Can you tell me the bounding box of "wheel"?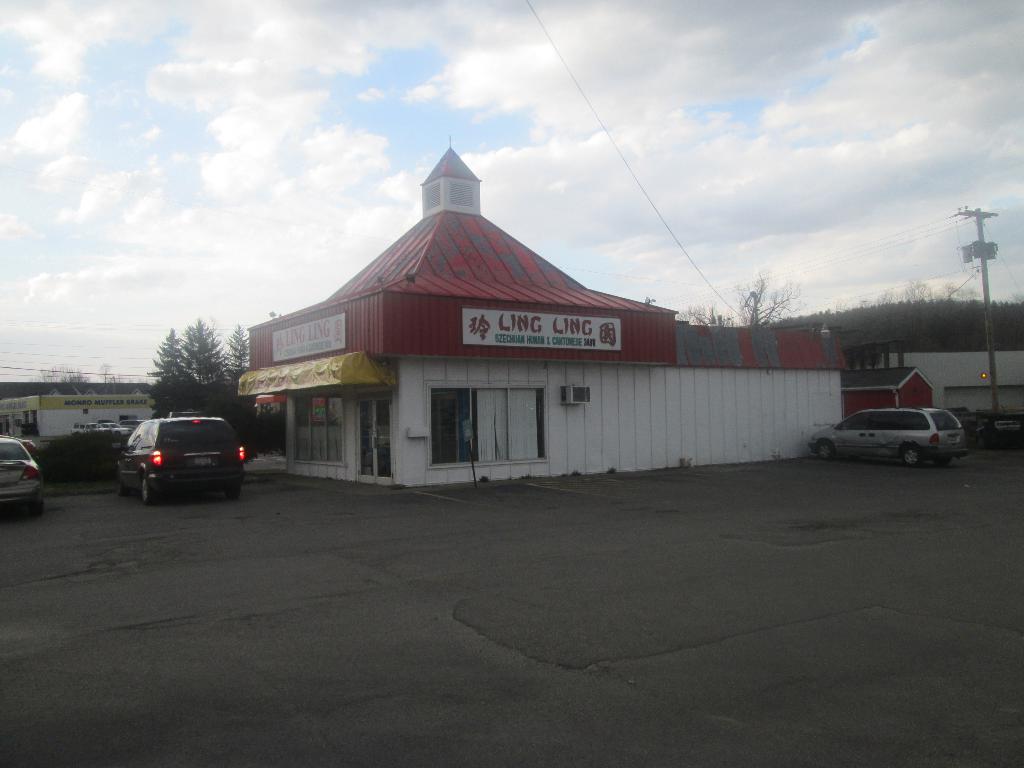
139 475 164 502.
